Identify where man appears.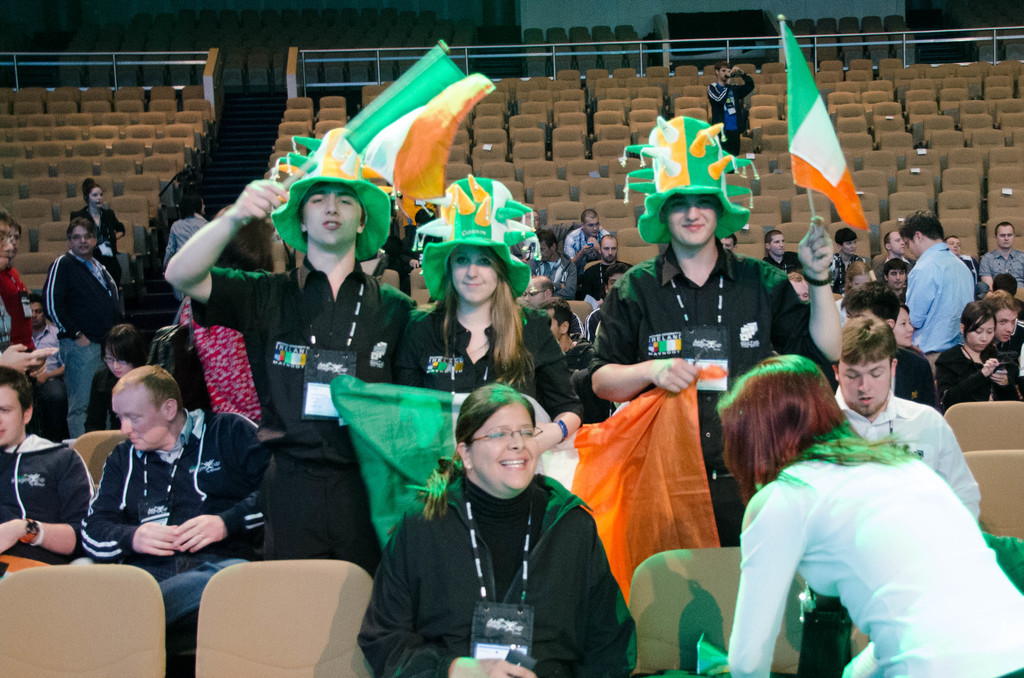
Appears at crop(902, 211, 989, 392).
